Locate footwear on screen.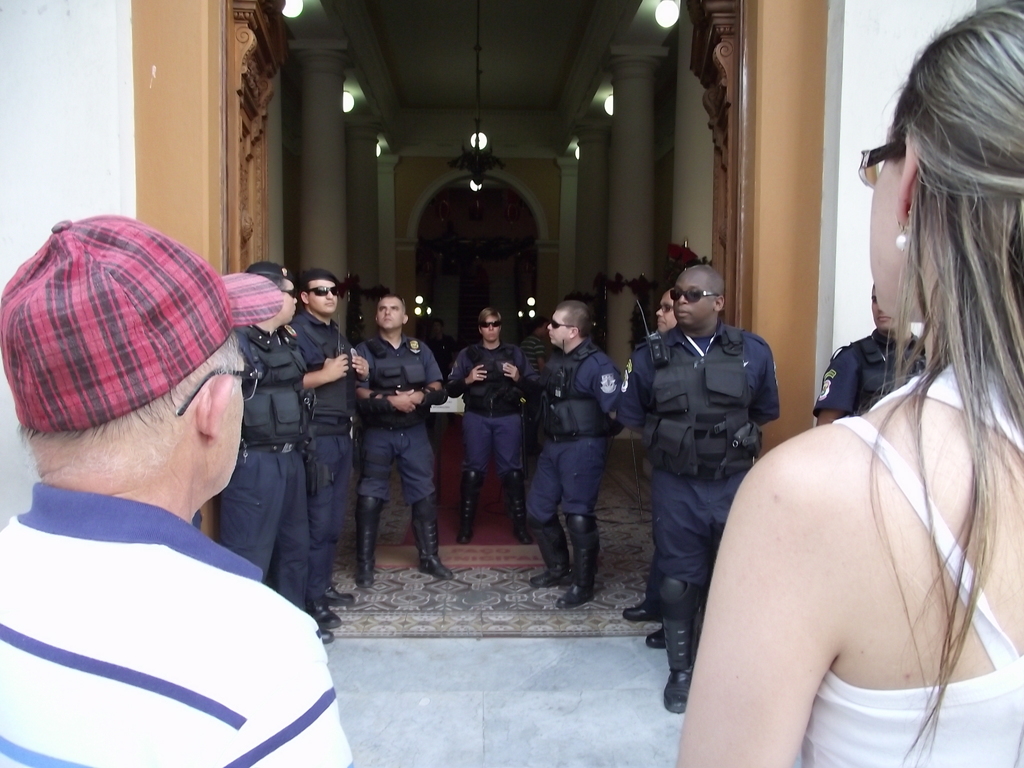
On screen at rect(509, 464, 530, 546).
